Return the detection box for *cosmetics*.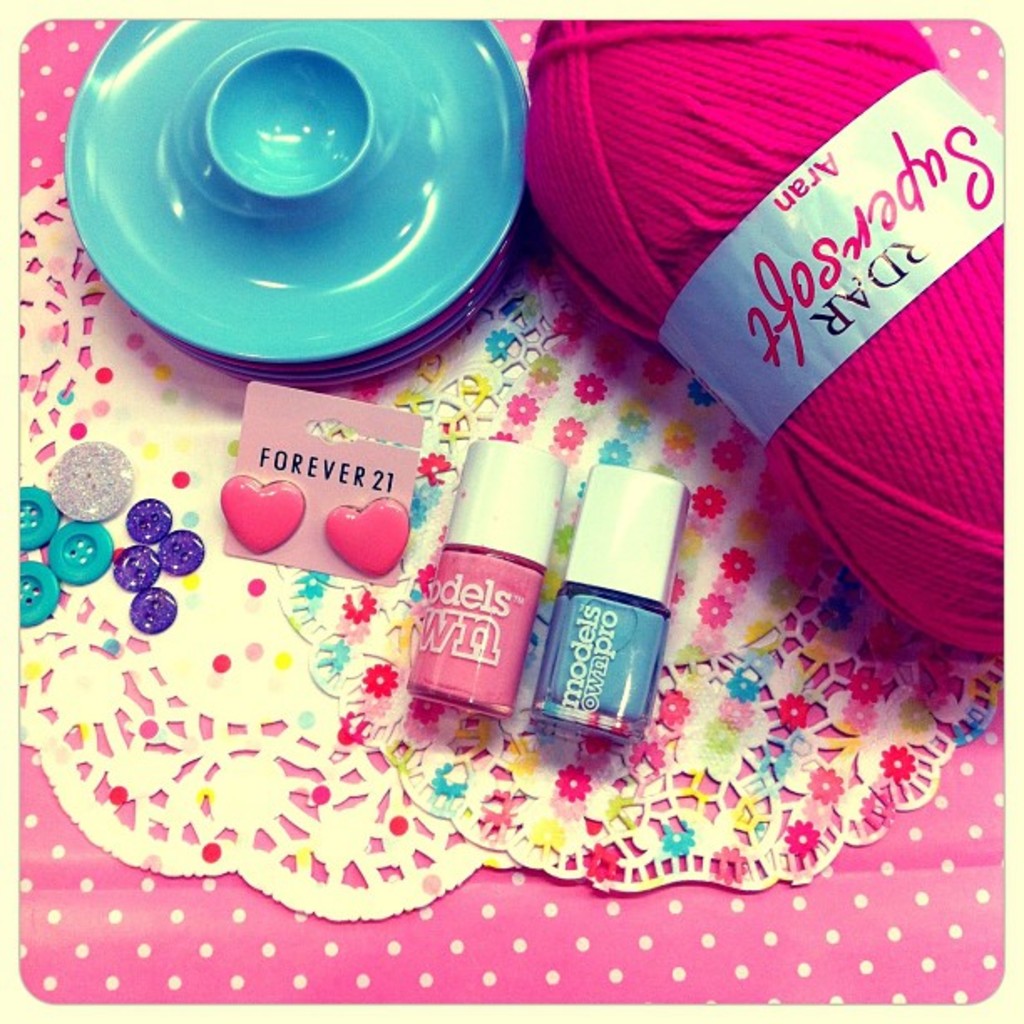
{"left": 402, "top": 438, "right": 562, "bottom": 724}.
